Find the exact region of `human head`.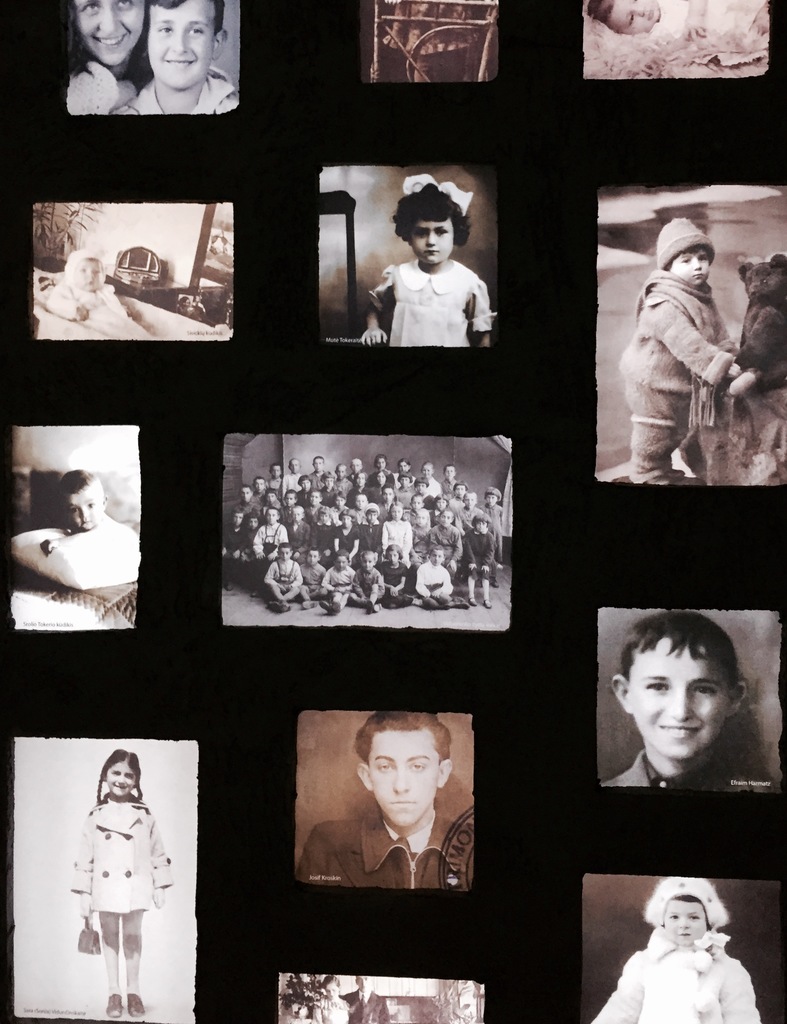
Exact region: rect(398, 461, 414, 474).
